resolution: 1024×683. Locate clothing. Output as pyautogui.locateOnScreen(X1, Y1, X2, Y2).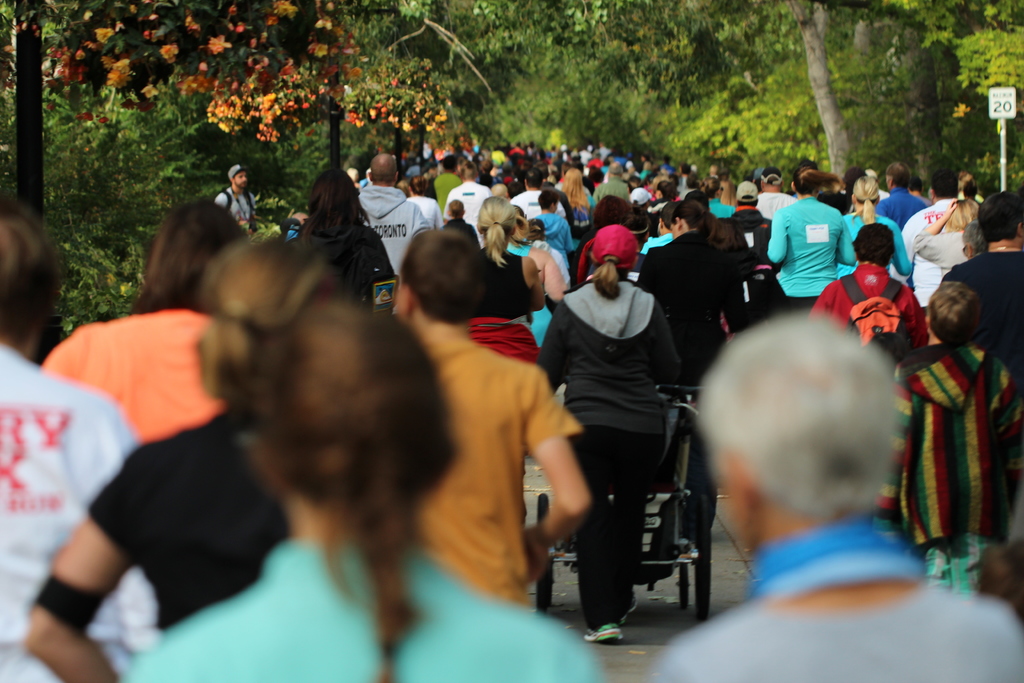
pyautogui.locateOnScreen(36, 311, 223, 445).
